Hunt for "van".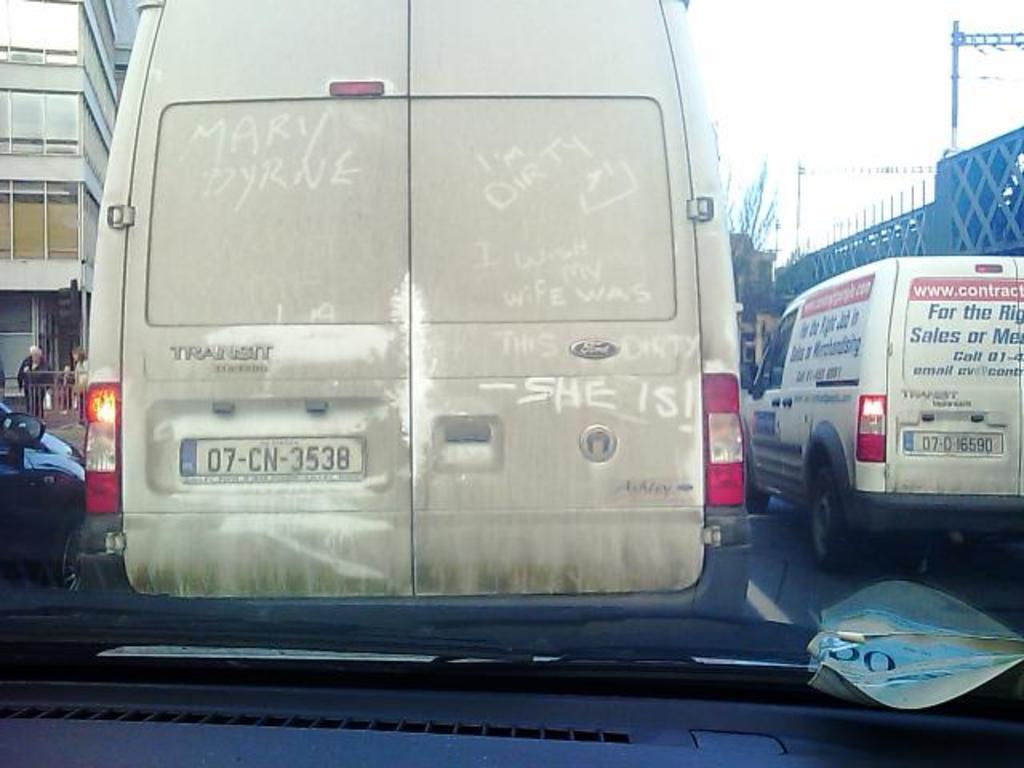
Hunted down at box=[77, 0, 750, 634].
